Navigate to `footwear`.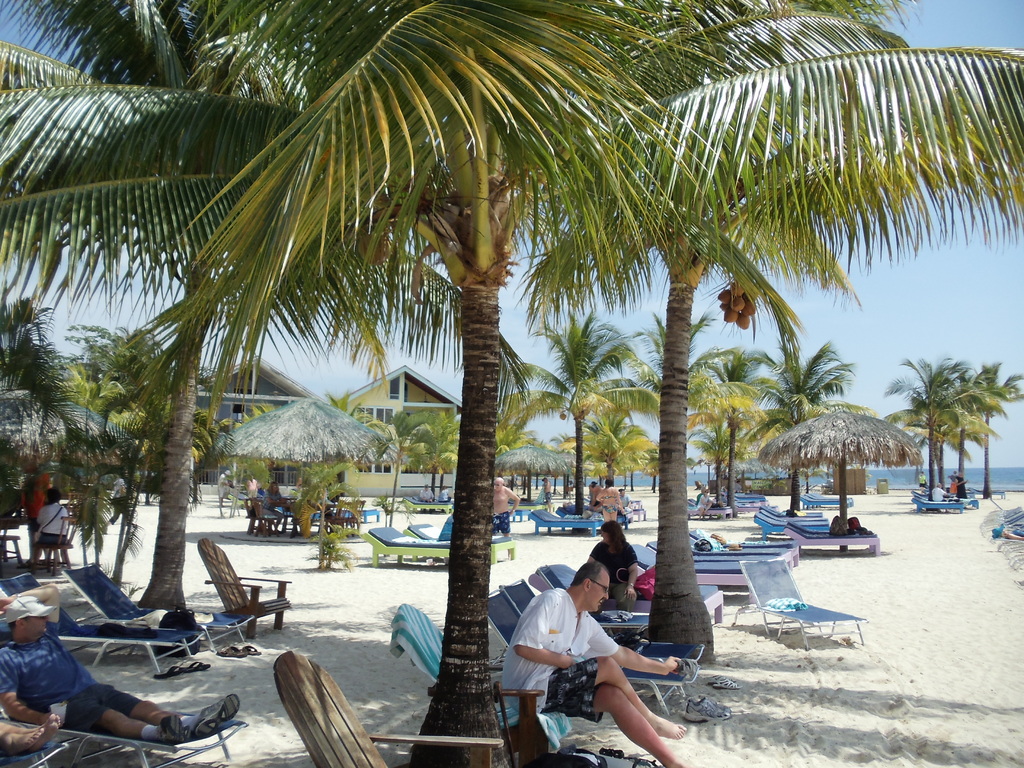
Navigation target: [160, 713, 196, 742].
